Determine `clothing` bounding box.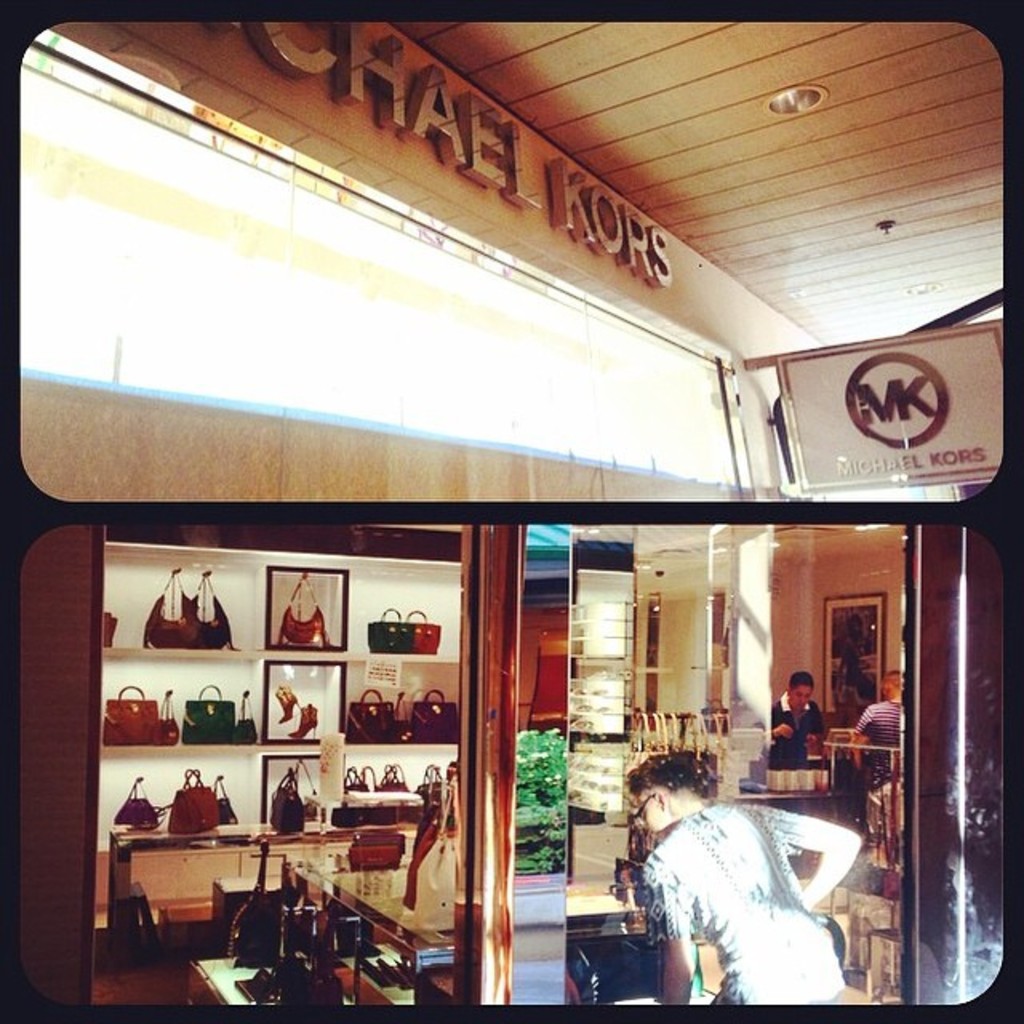
Determined: box(622, 784, 882, 1013).
